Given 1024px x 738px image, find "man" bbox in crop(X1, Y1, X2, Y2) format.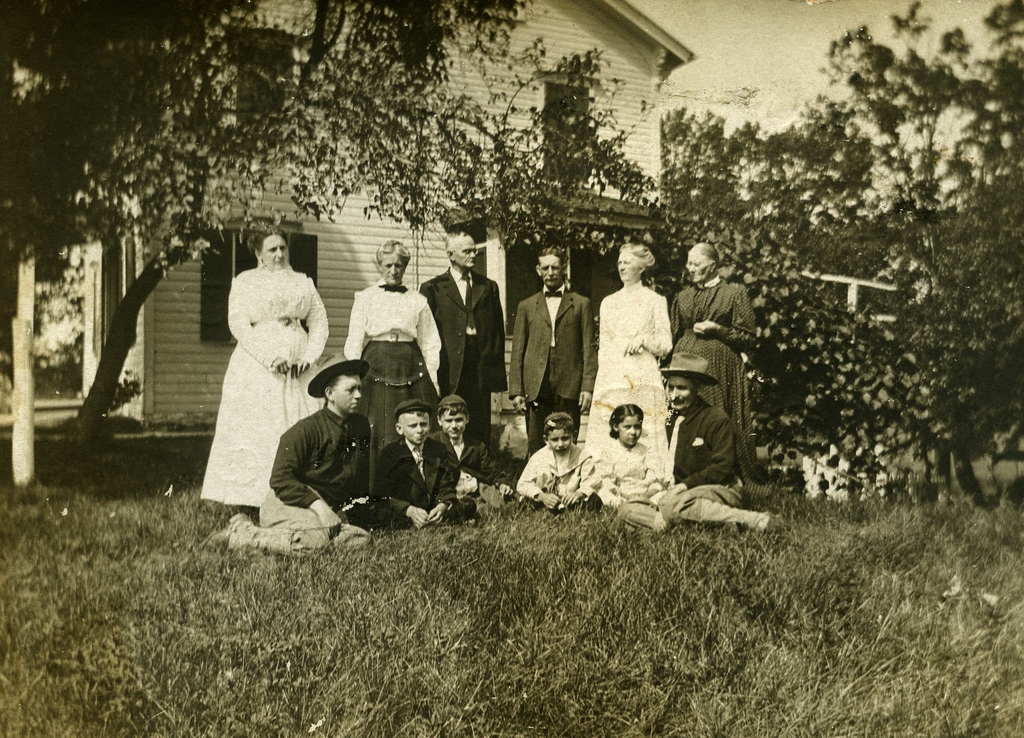
crop(243, 347, 364, 528).
